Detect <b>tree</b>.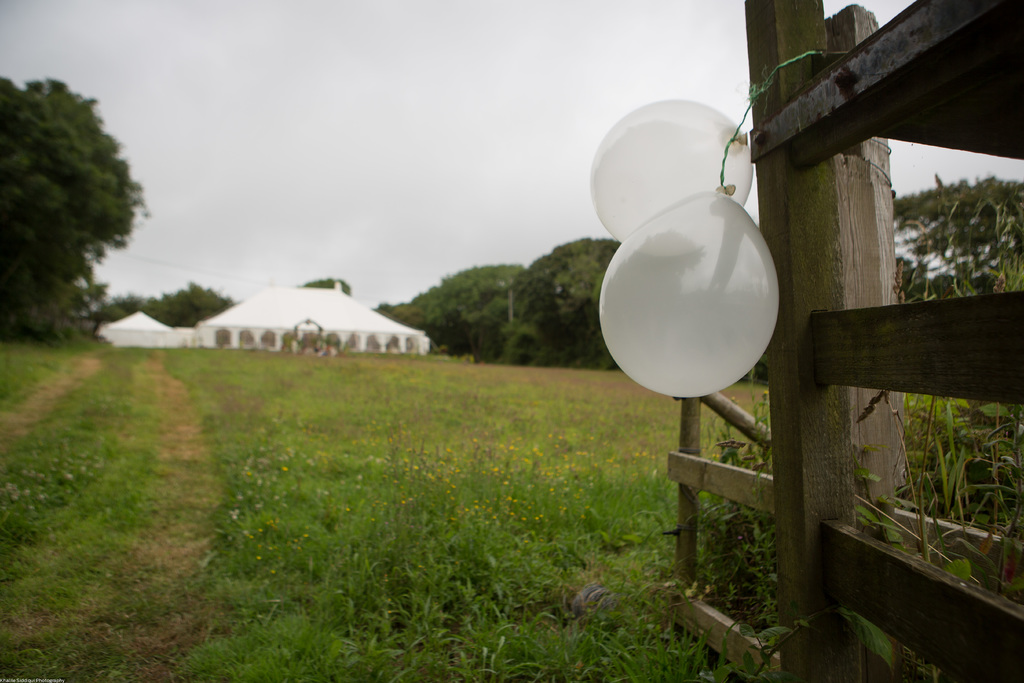
Detected at 305, 272, 349, 292.
